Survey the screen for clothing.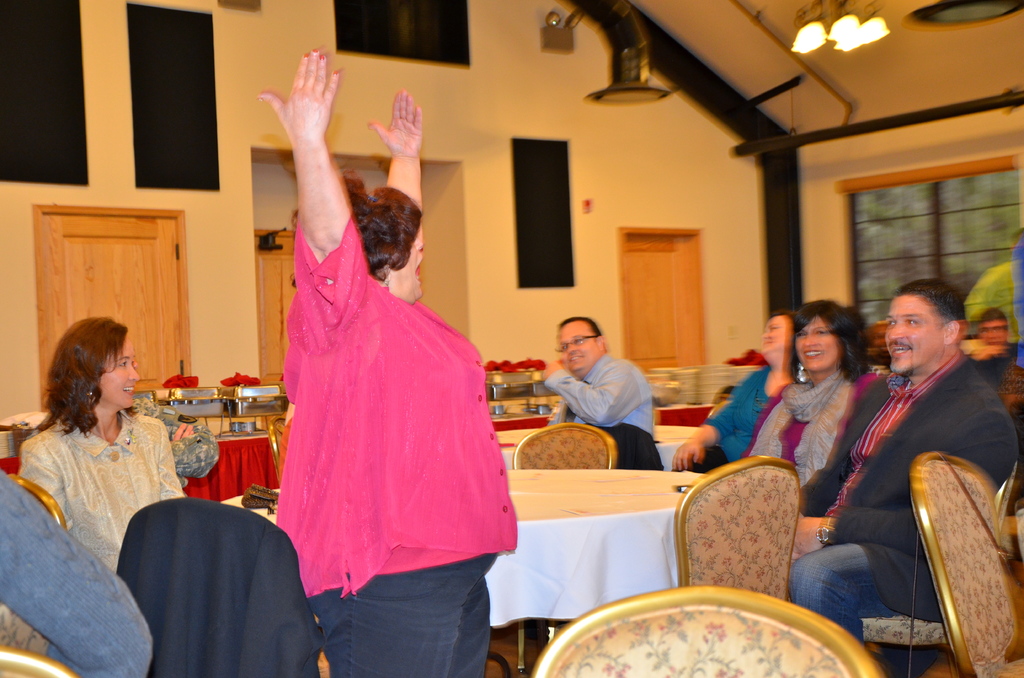
Survey found: (left=17, top=403, right=181, bottom=572).
